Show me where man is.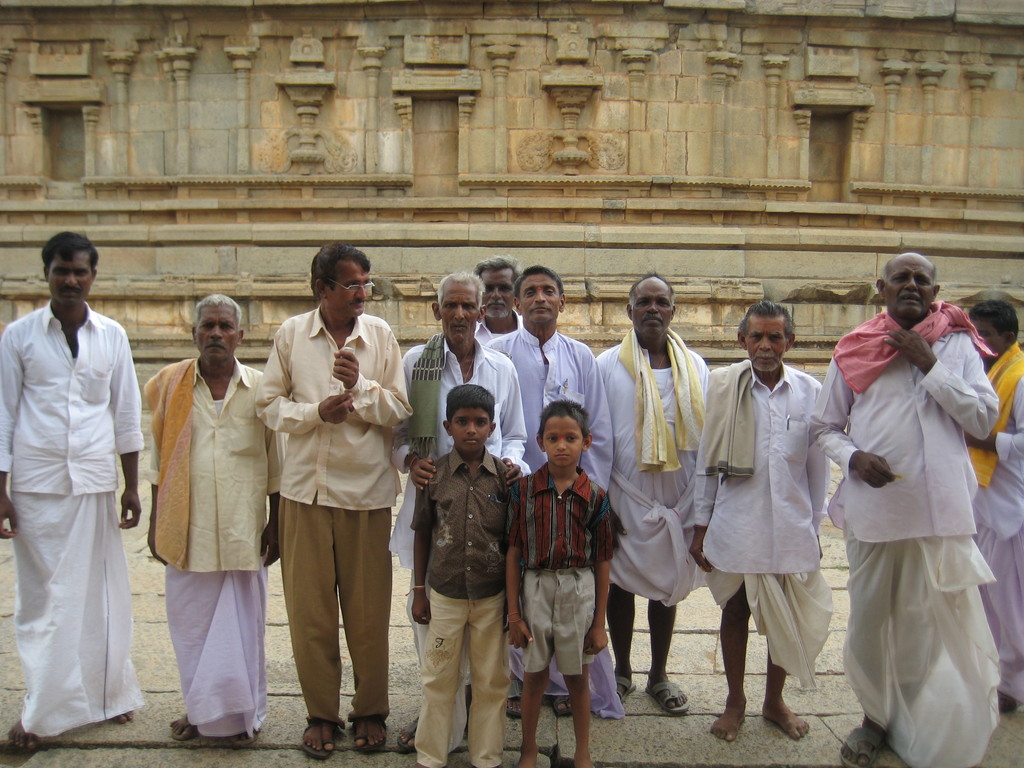
man is at 397 273 529 750.
